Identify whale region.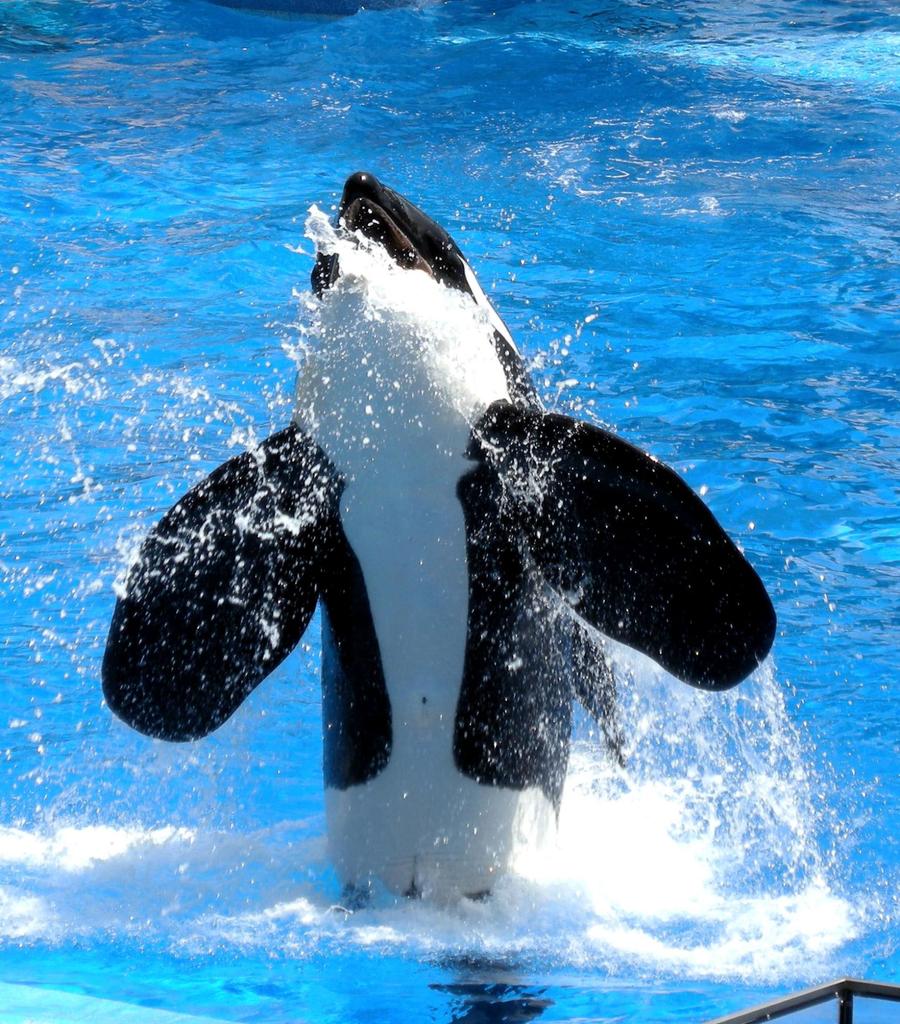
Region: [107, 166, 778, 904].
